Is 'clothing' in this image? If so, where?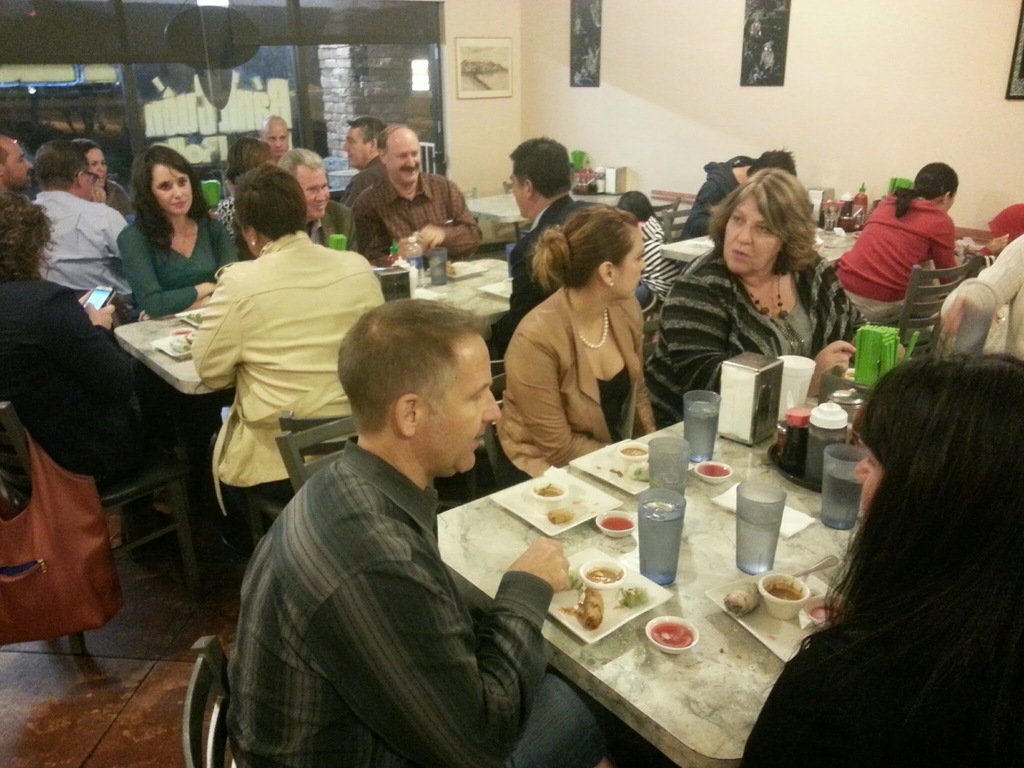
Yes, at pyautogui.locateOnScreen(43, 199, 125, 300).
